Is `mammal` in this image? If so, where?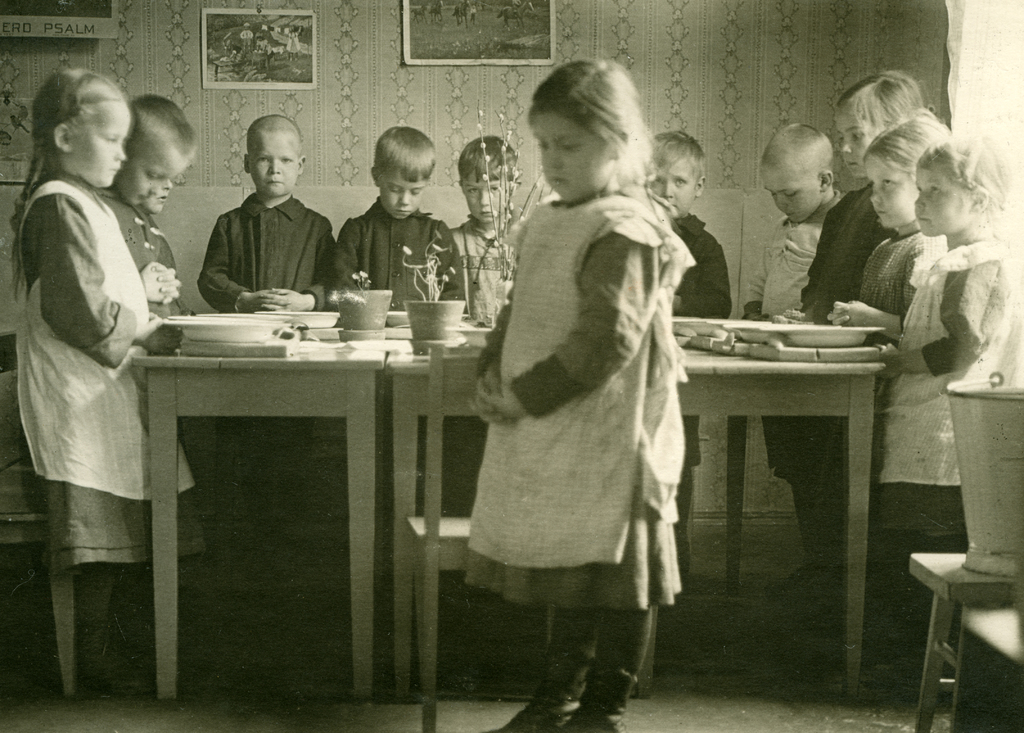
Yes, at 868:138:1020:693.
